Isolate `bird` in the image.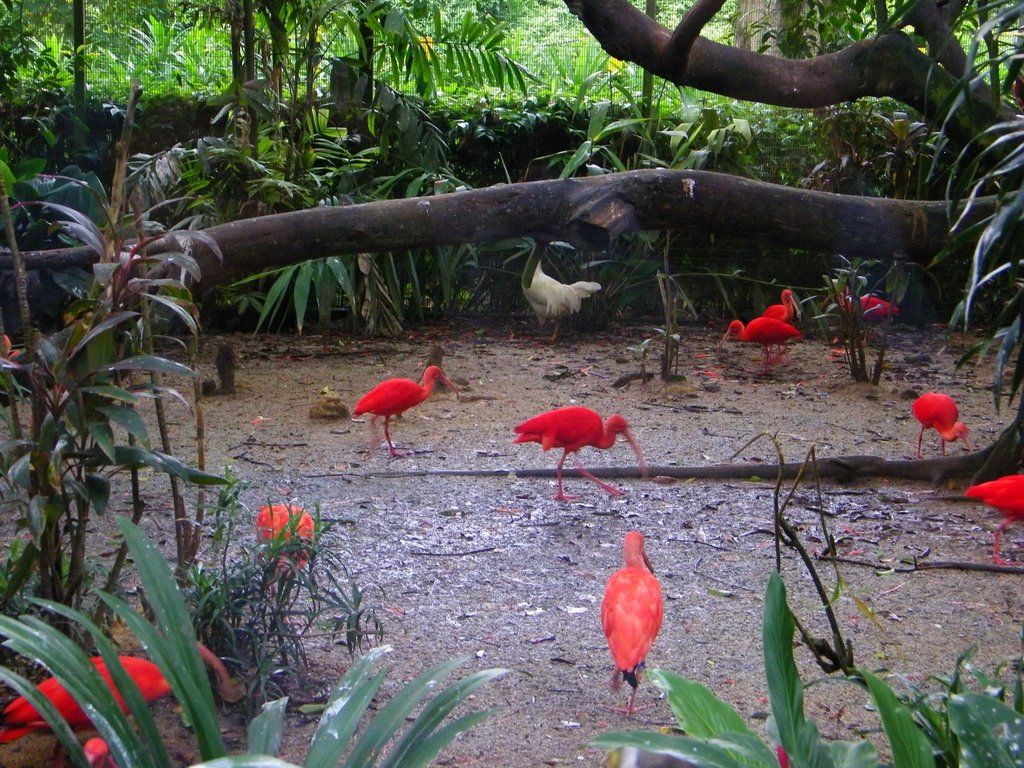
Isolated region: x1=510 y1=241 x2=612 y2=356.
